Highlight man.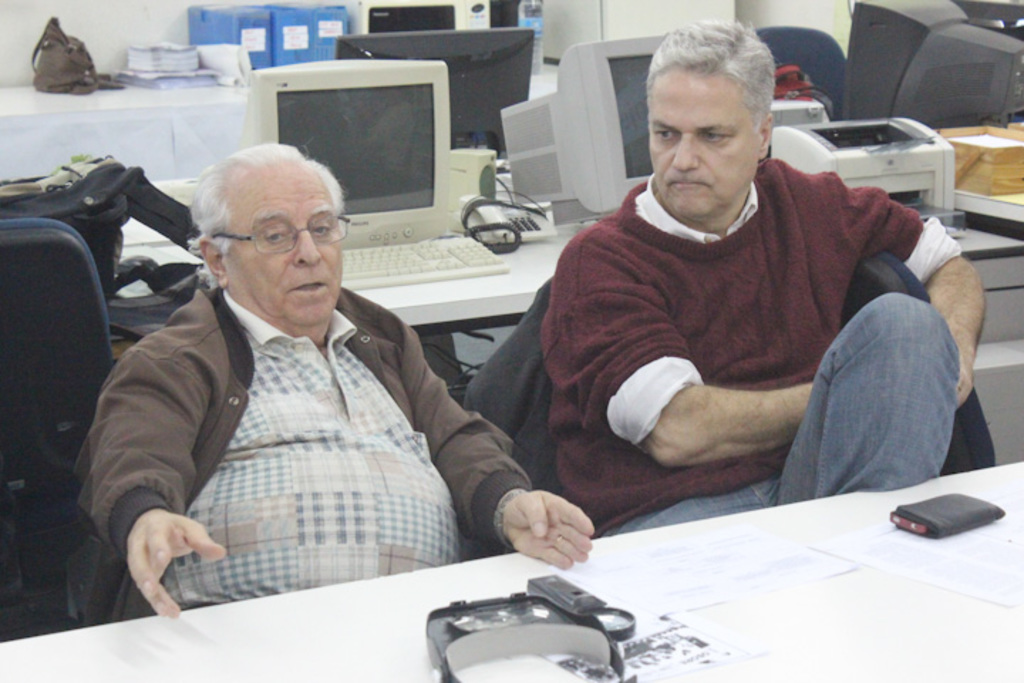
Highlighted region: 530,11,990,541.
